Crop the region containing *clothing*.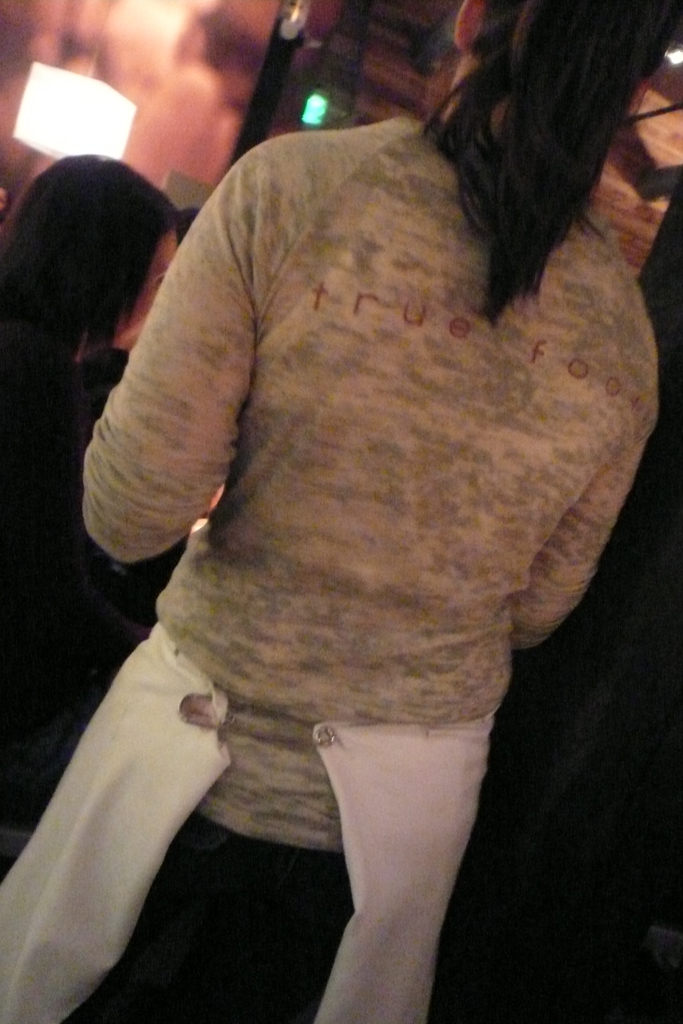
Crop region: 0:338:140:910.
